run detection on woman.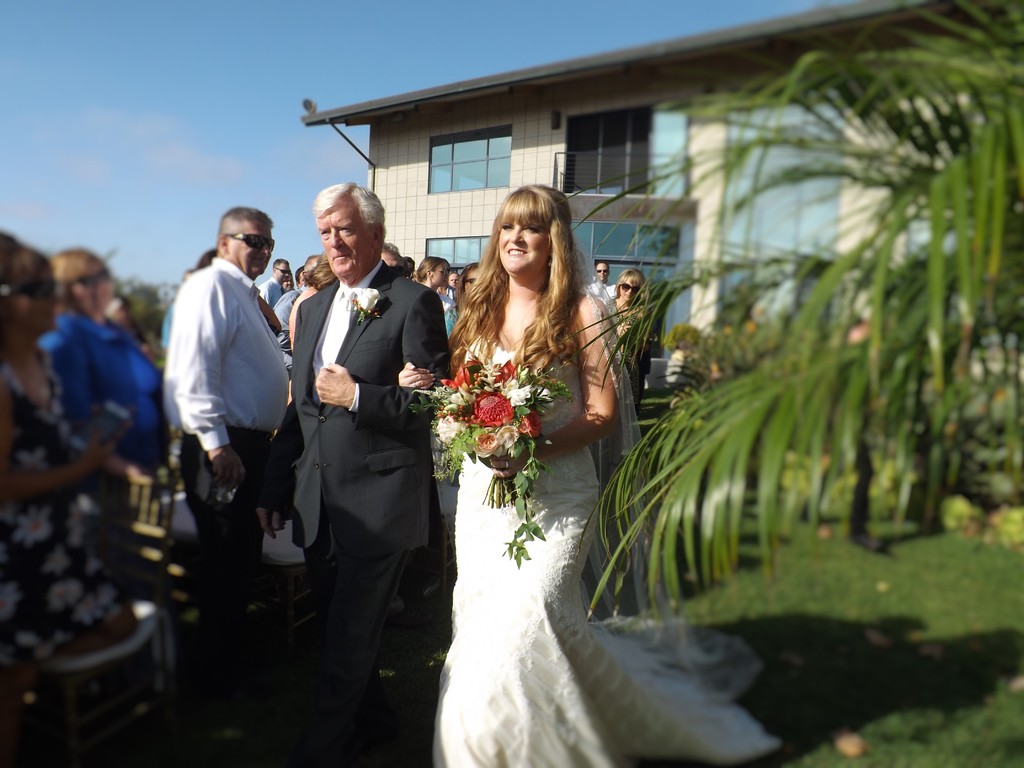
Result: (602, 266, 657, 418).
